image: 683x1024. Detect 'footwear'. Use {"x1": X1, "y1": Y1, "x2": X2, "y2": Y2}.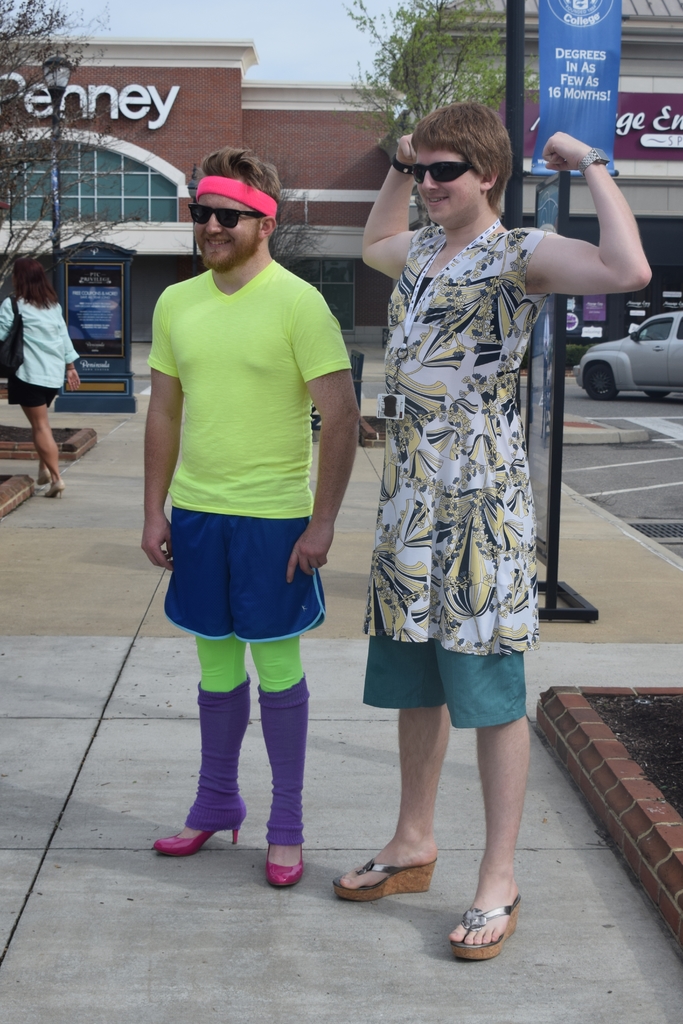
{"x1": 445, "y1": 895, "x2": 525, "y2": 963}.
